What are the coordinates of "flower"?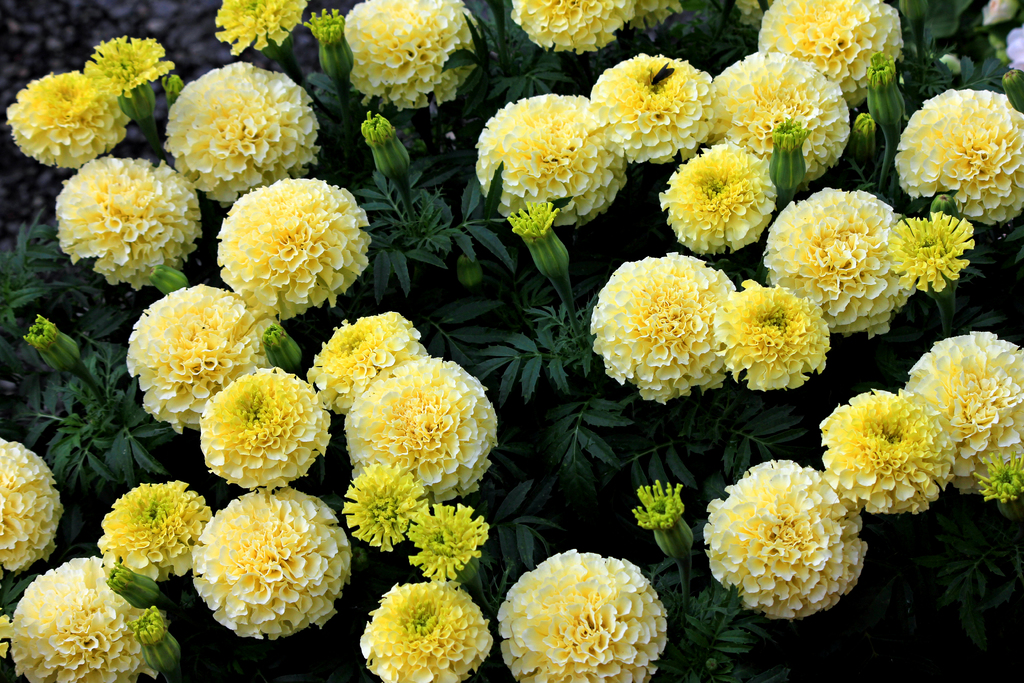
crop(894, 84, 1023, 220).
